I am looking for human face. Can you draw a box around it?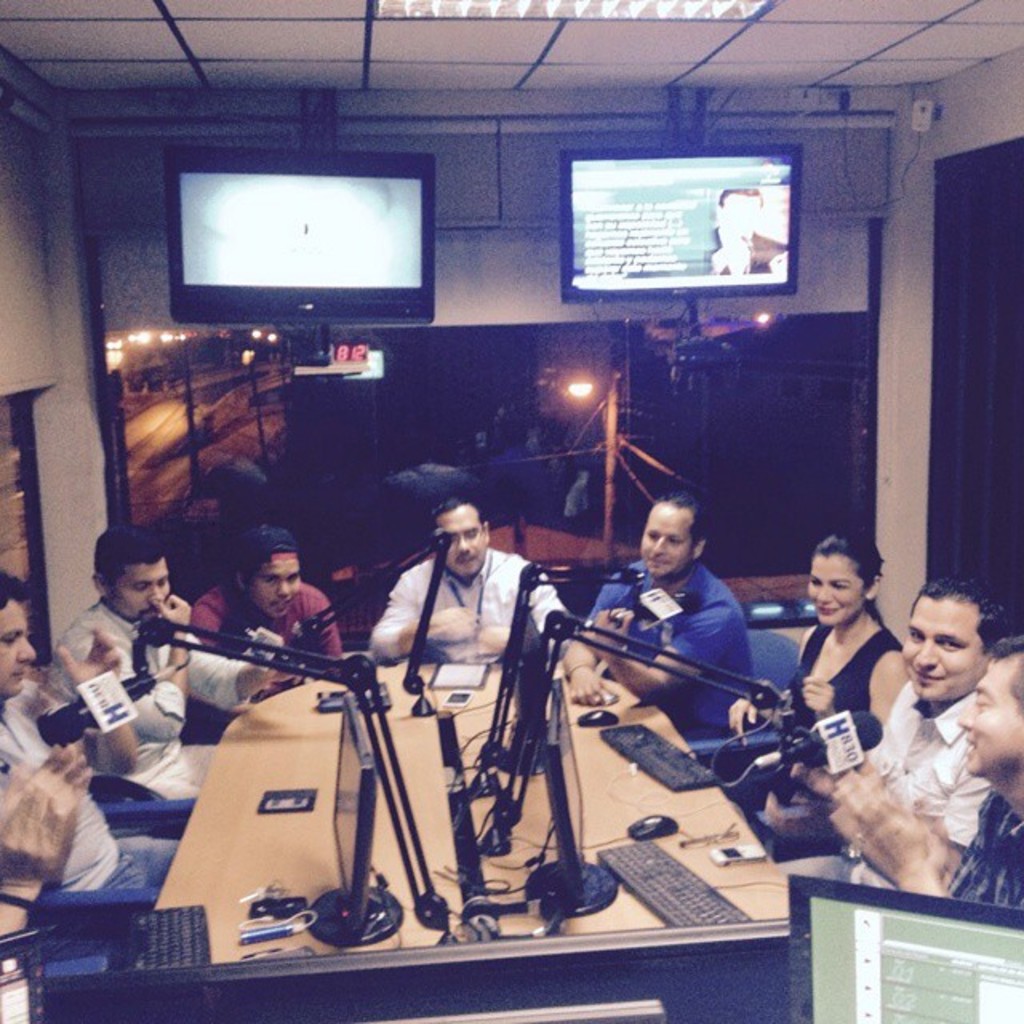
Sure, the bounding box is x1=0, y1=602, x2=42, y2=693.
